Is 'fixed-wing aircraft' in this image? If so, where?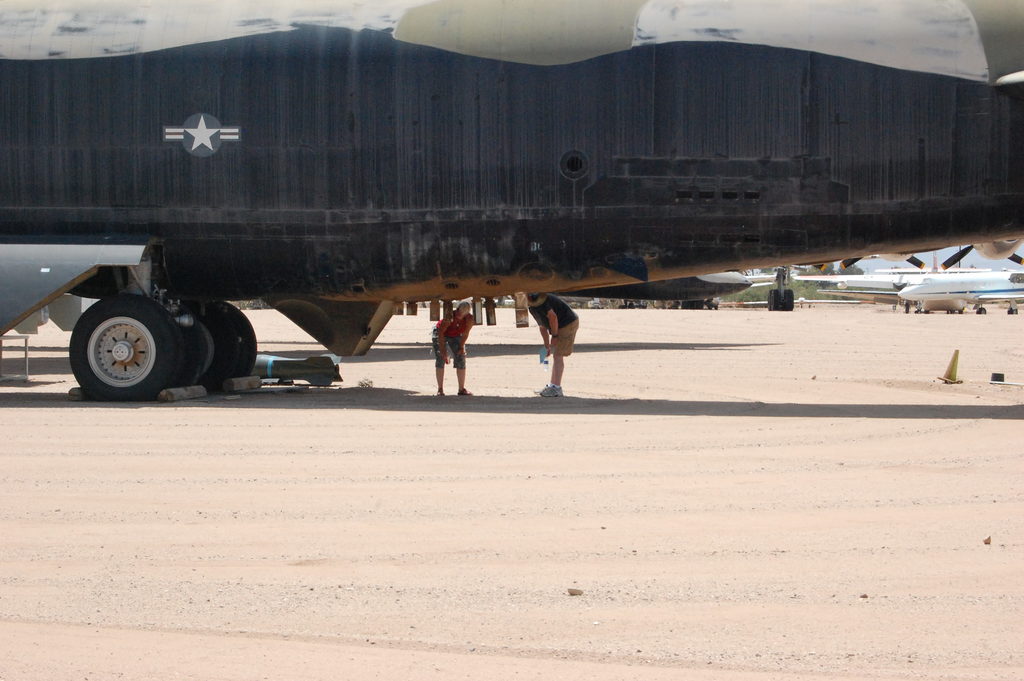
Yes, at x1=547 y1=273 x2=755 y2=308.
